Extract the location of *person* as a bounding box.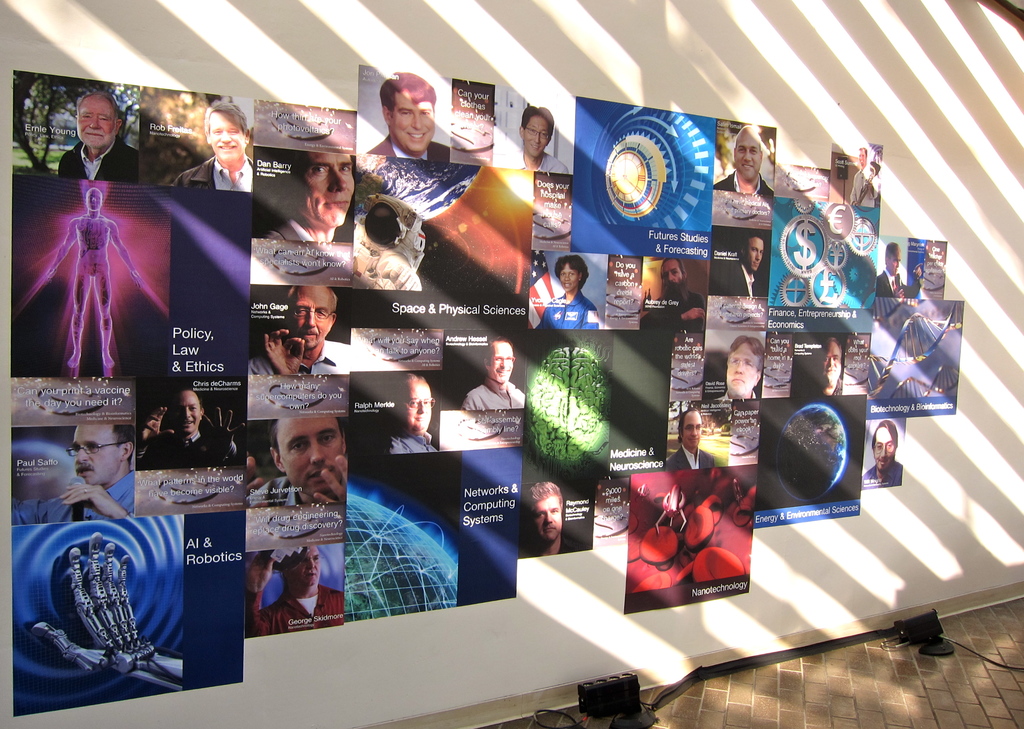
crop(662, 410, 722, 470).
